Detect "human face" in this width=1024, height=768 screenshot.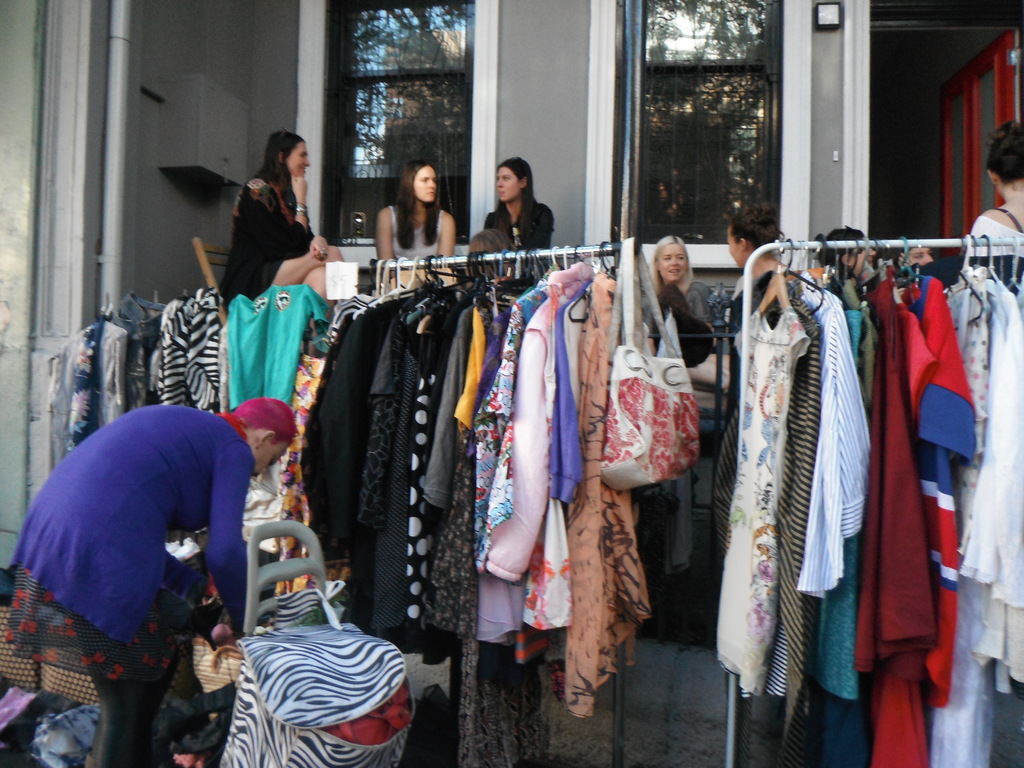
Detection: <bbox>285, 143, 310, 176</bbox>.
